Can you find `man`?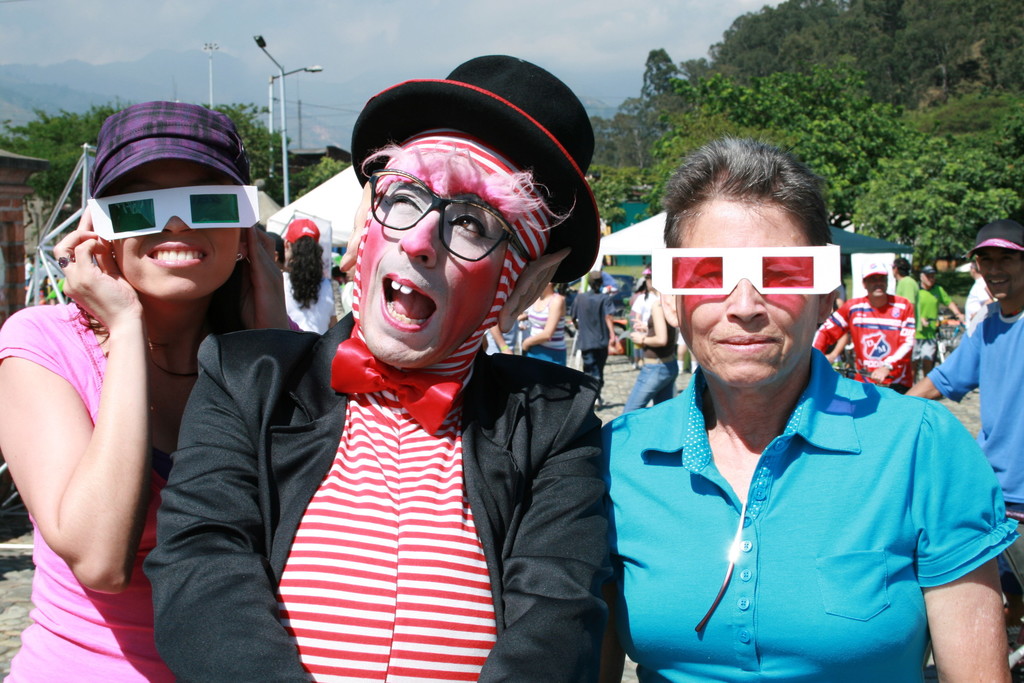
Yes, bounding box: 906:262:965:383.
